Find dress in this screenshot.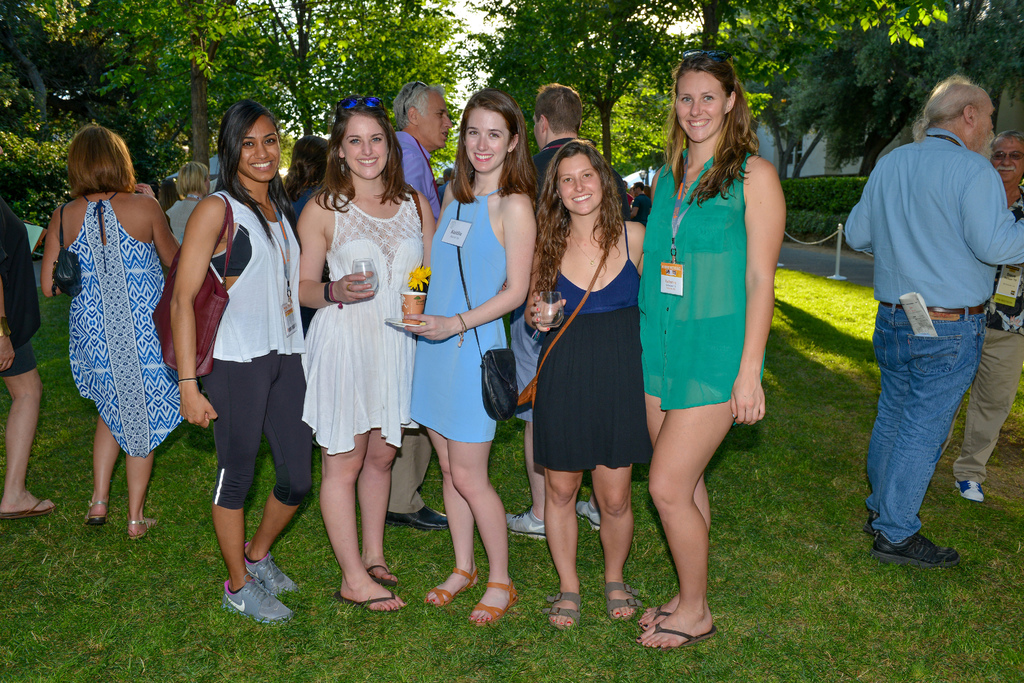
The bounding box for dress is bbox=(67, 191, 180, 462).
